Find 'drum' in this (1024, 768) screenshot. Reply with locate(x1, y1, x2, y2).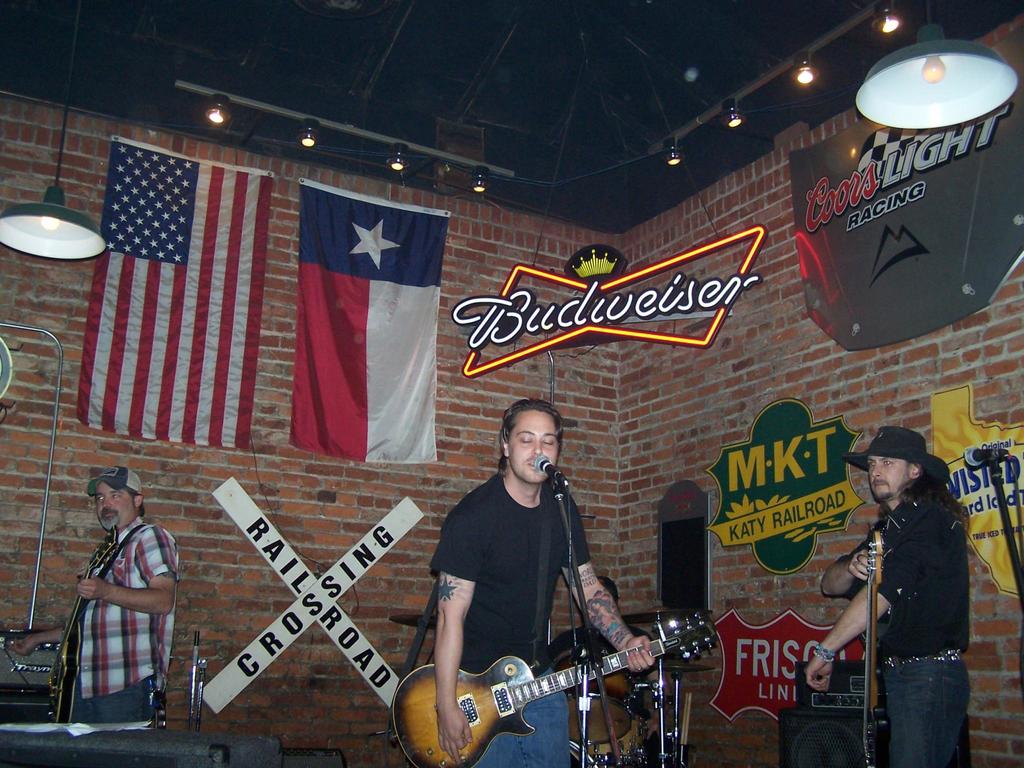
locate(580, 701, 650, 765).
